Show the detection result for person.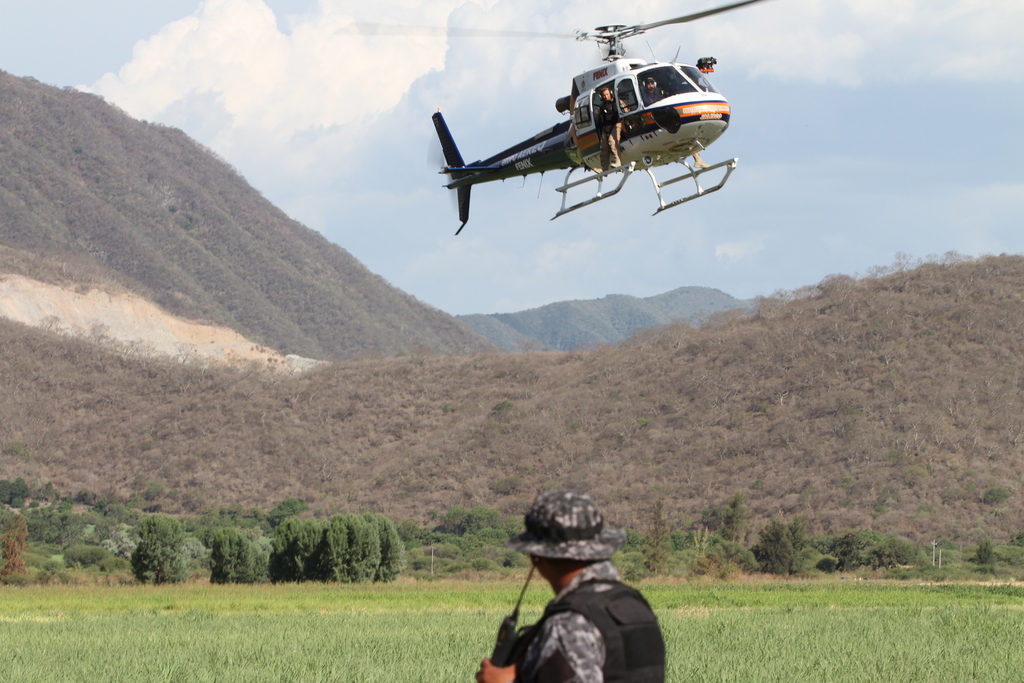
locate(507, 477, 650, 679).
